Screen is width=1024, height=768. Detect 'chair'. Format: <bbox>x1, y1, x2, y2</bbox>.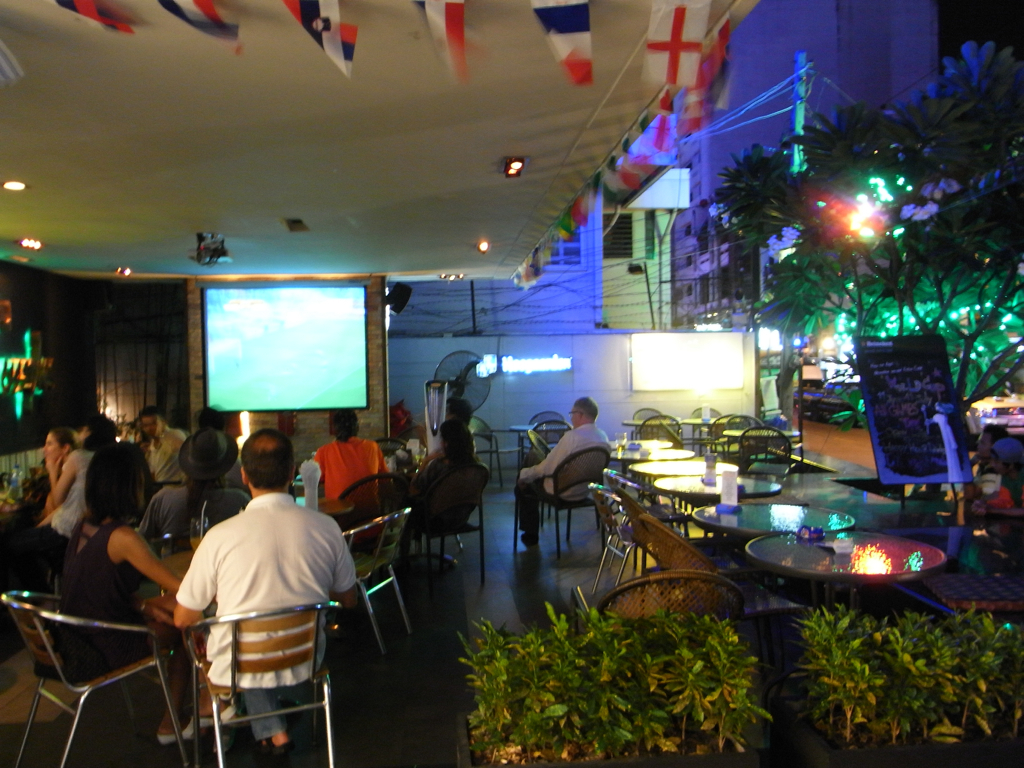
<bbox>592, 572, 744, 639</bbox>.
